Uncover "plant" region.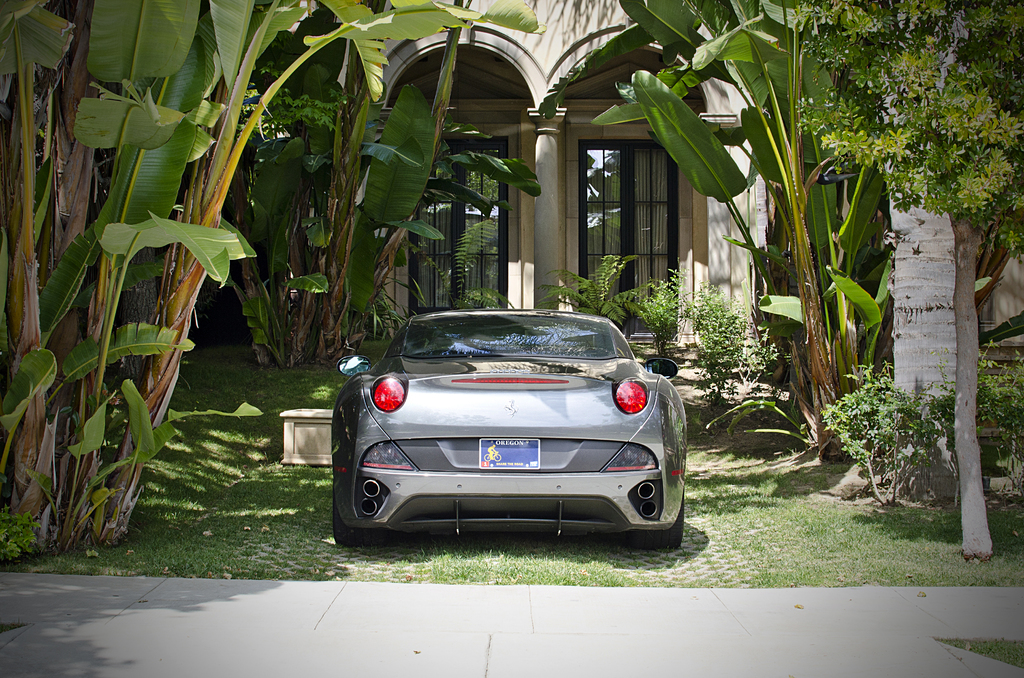
Uncovered: detection(736, 326, 778, 405).
